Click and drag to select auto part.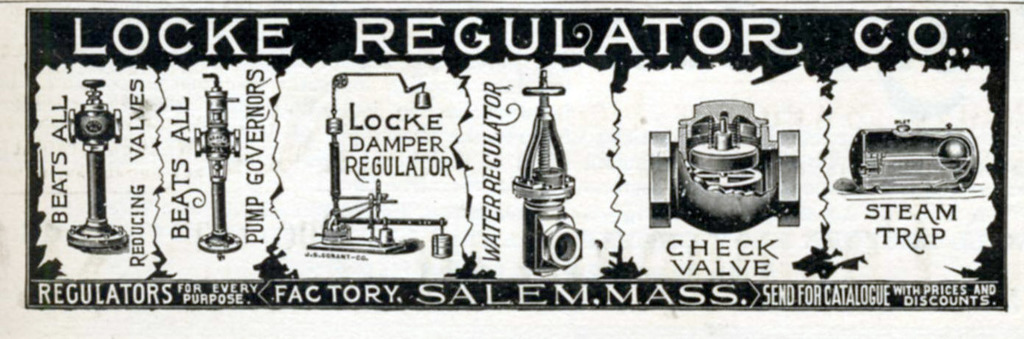
Selection: (left=206, top=57, right=251, bottom=257).
